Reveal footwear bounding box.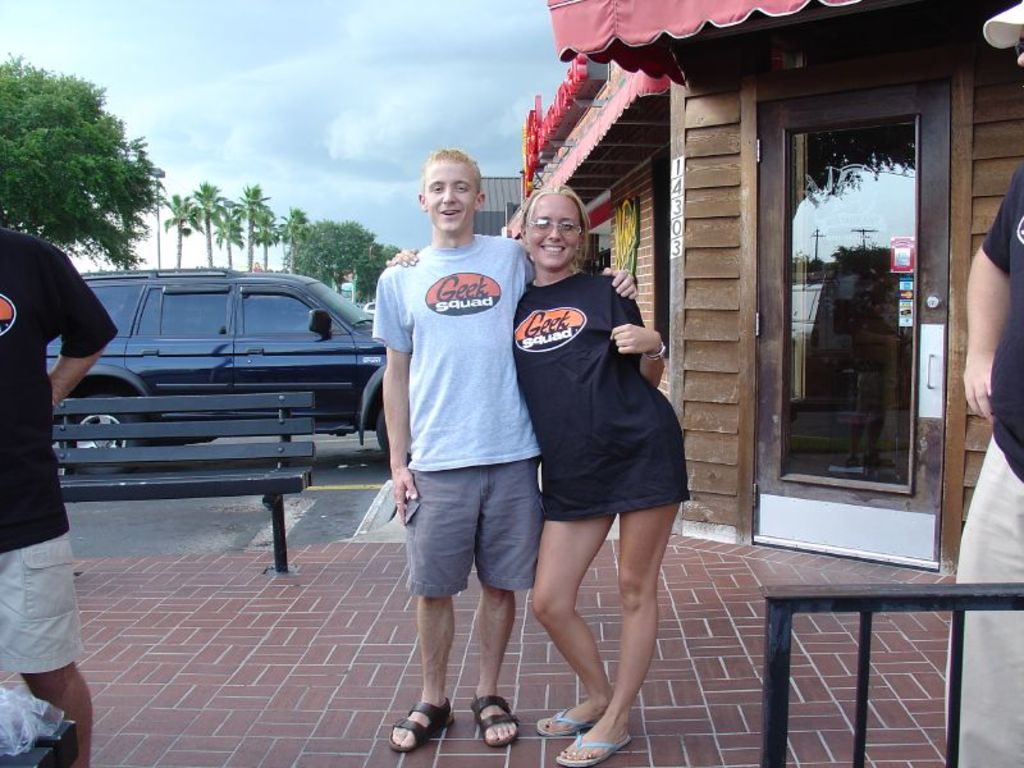
Revealed: 550/731/636/767.
